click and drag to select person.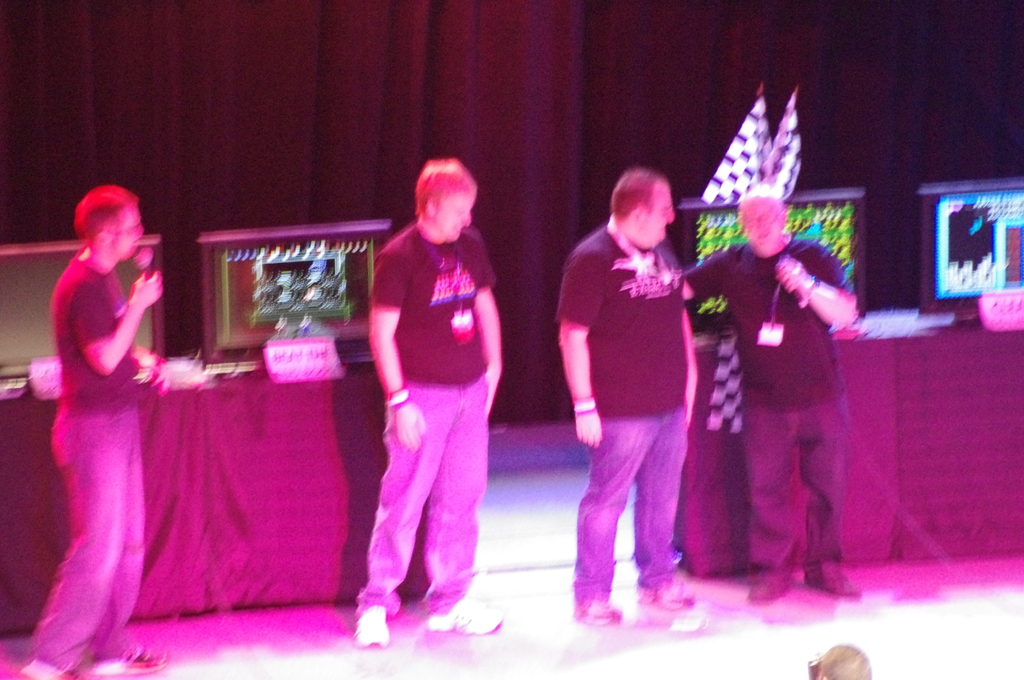
Selection: box(553, 168, 712, 636).
